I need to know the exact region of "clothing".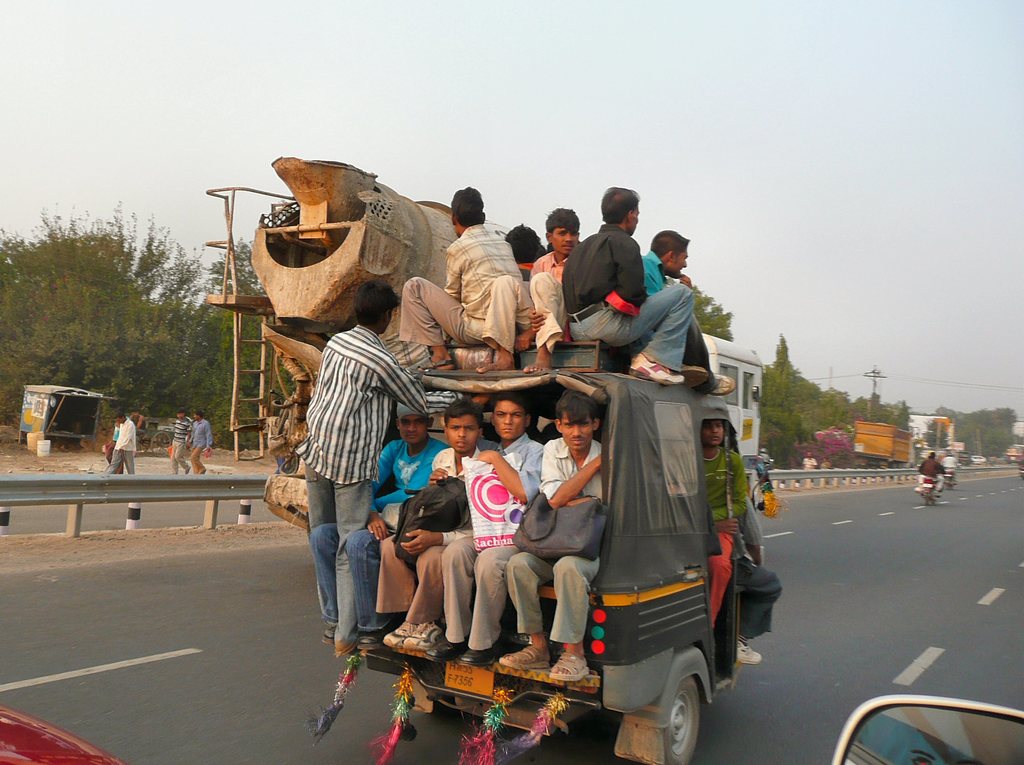
Region: select_region(509, 416, 612, 647).
